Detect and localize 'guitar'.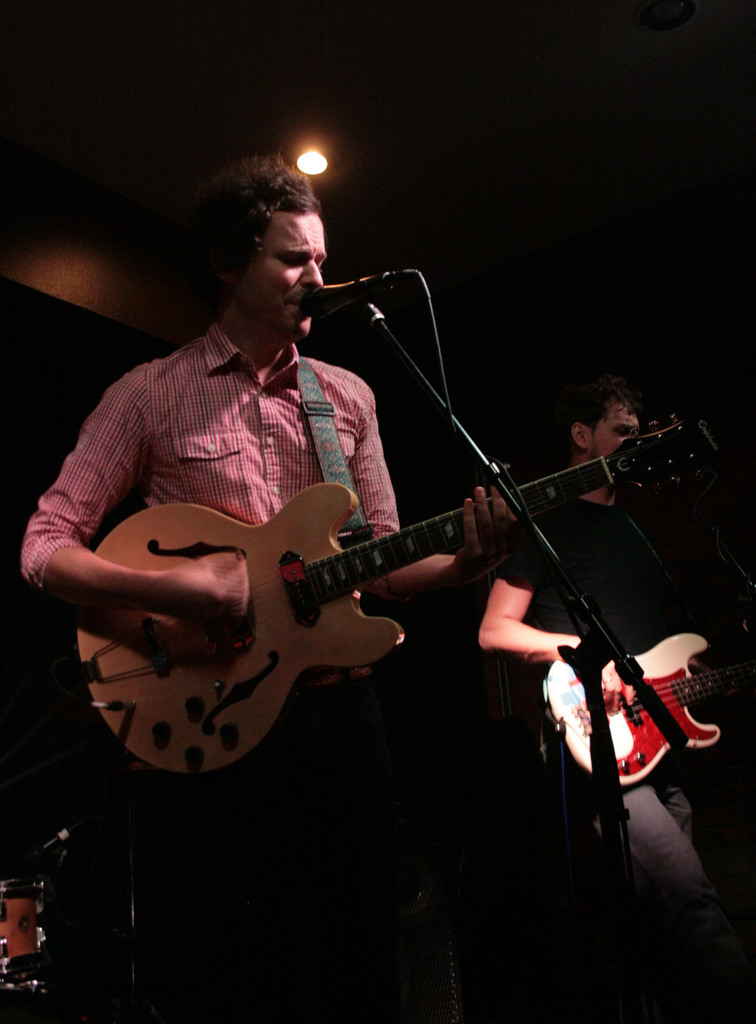
Localized at (x1=540, y1=622, x2=755, y2=795).
